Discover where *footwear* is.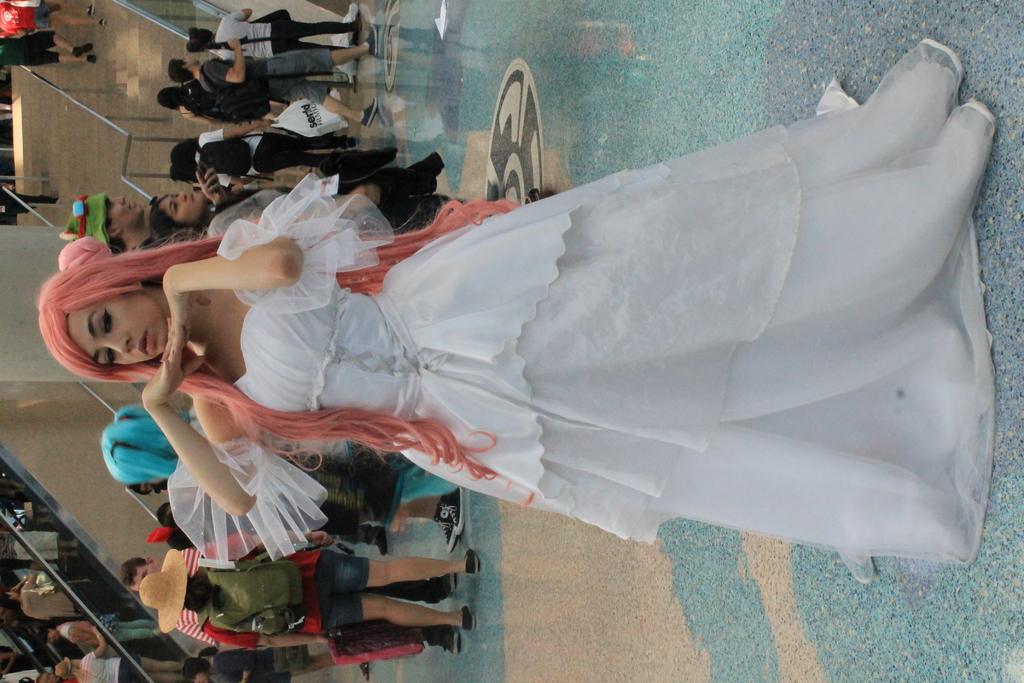
Discovered at left=419, top=568, right=449, bottom=606.
